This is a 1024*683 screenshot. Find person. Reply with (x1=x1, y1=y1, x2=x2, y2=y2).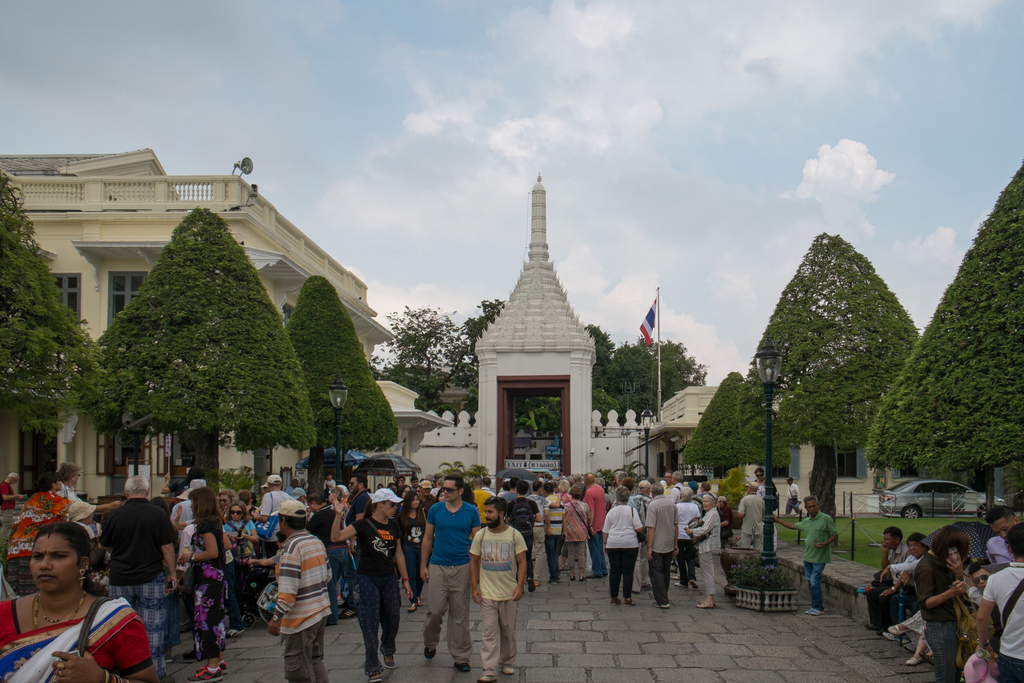
(x1=785, y1=472, x2=803, y2=512).
